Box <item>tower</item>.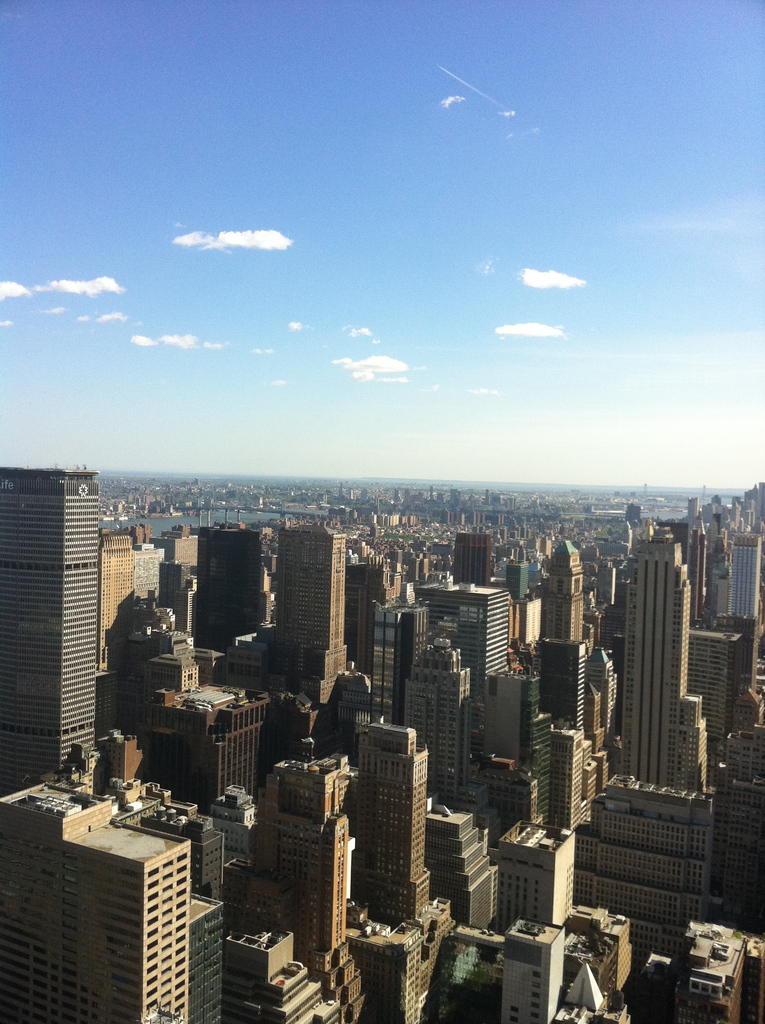
region(560, 727, 591, 811).
